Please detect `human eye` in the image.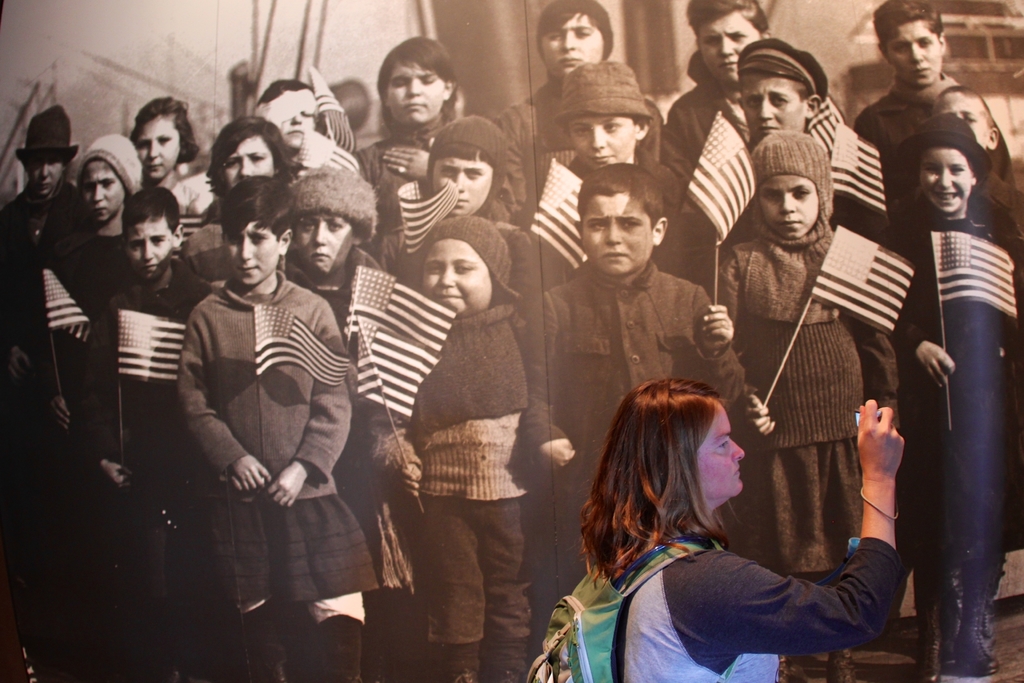
bbox=[130, 238, 143, 254].
